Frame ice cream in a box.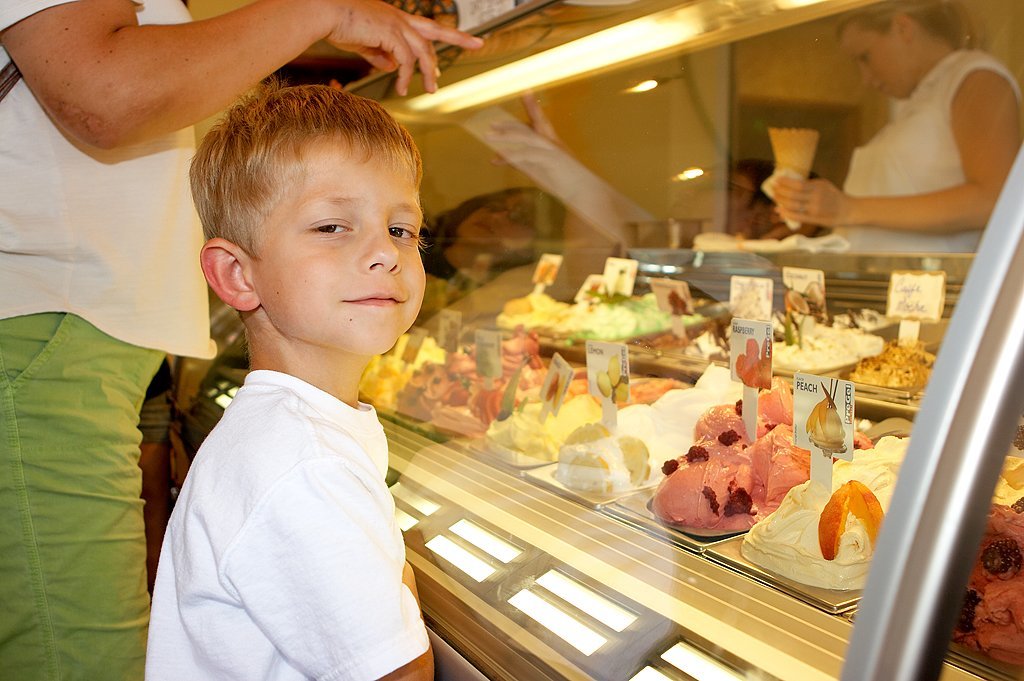
[649, 375, 875, 527].
